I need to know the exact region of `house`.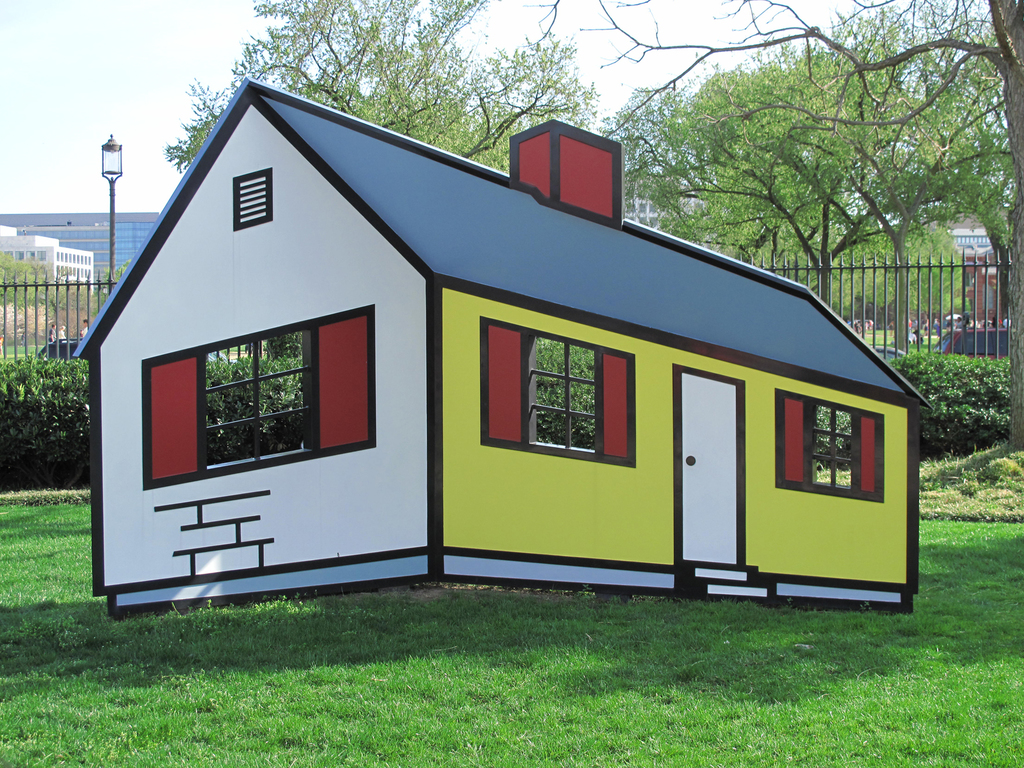
Region: 76 60 970 638.
